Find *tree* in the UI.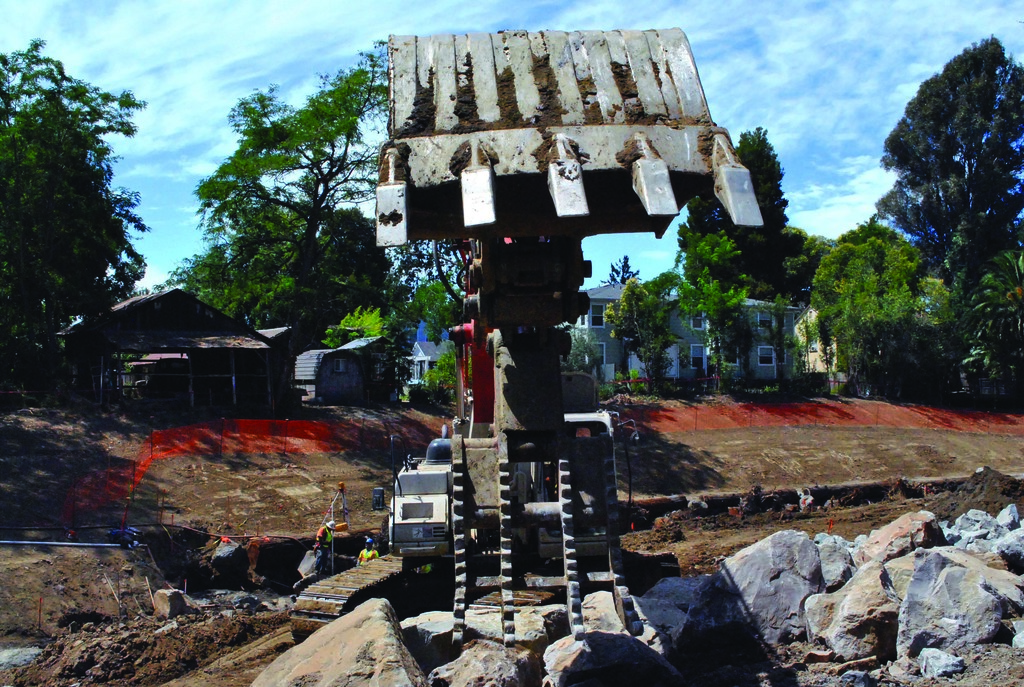
UI element at 593:287:682:385.
